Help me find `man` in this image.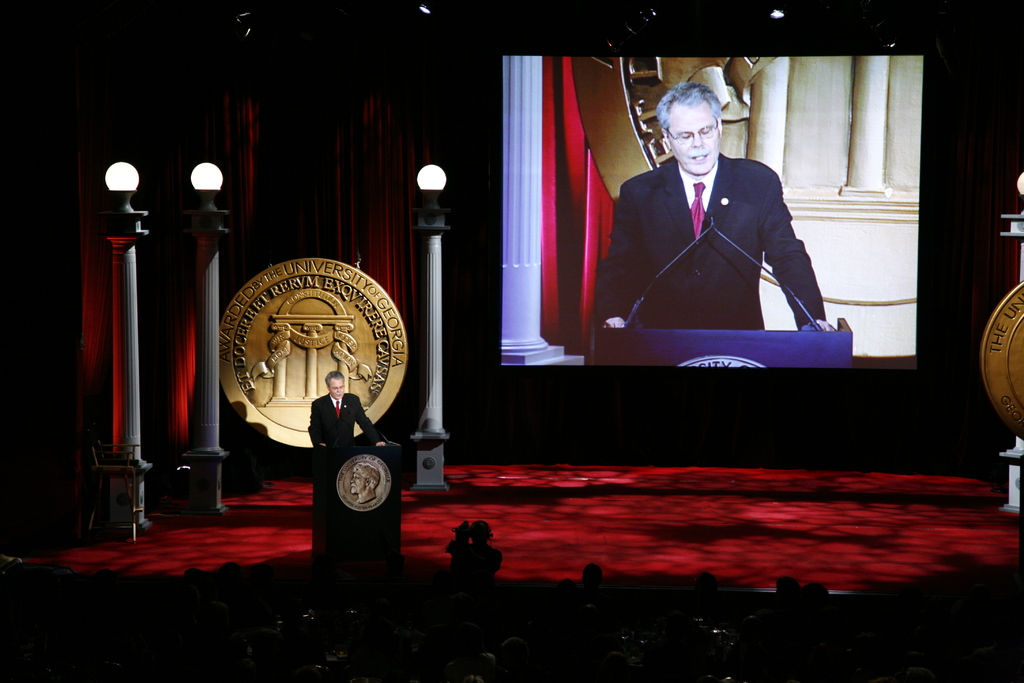
Found it: pyautogui.locateOnScreen(305, 372, 378, 446).
